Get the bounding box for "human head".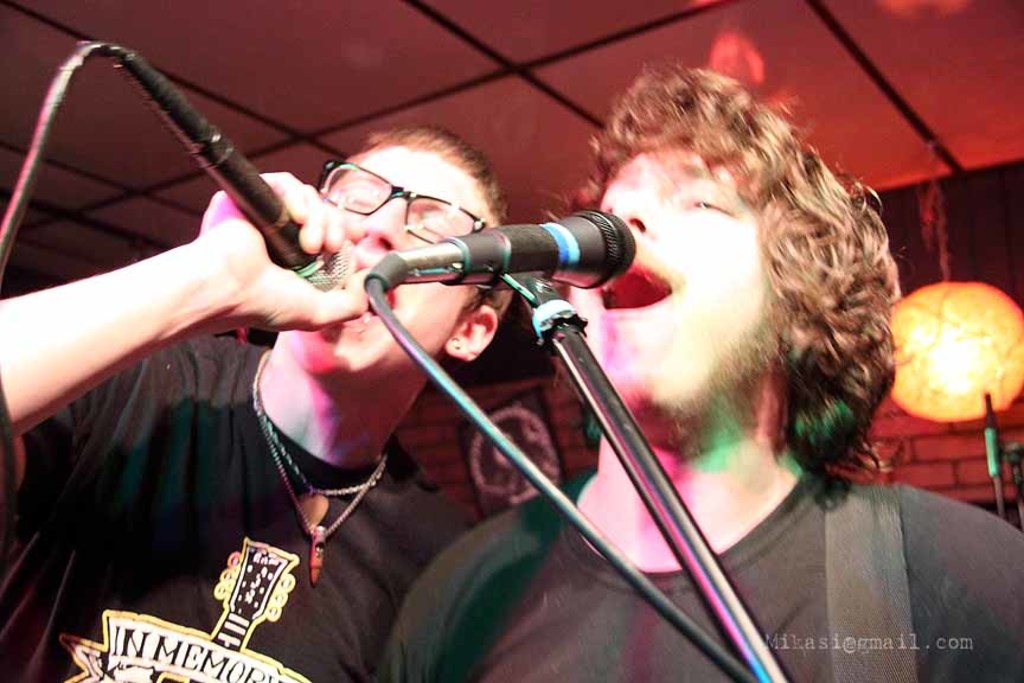
(x1=563, y1=60, x2=869, y2=403).
